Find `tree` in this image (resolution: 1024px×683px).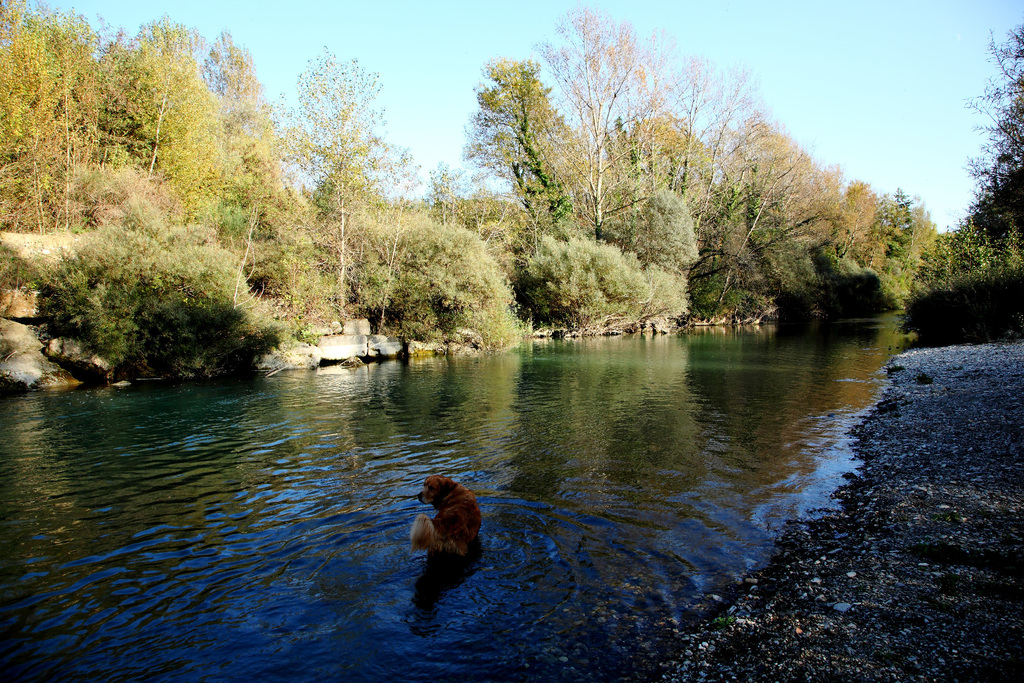
[237, 34, 289, 213].
